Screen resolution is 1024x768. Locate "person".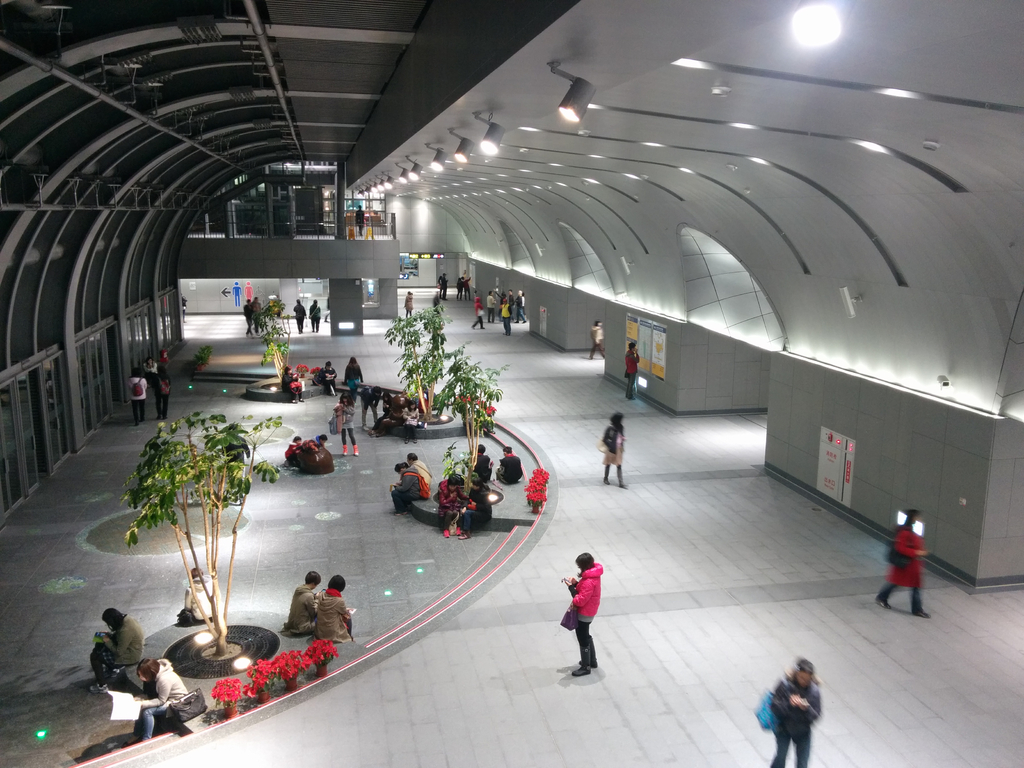
bbox(465, 271, 470, 300).
